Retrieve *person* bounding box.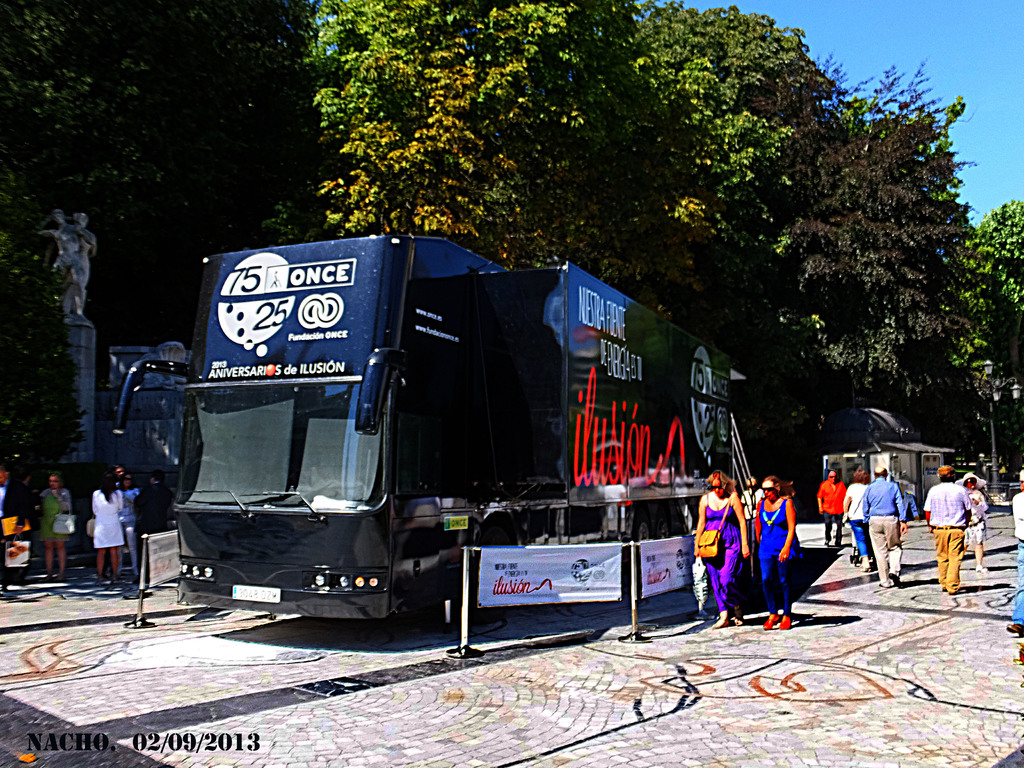
Bounding box: rect(866, 470, 900, 590).
